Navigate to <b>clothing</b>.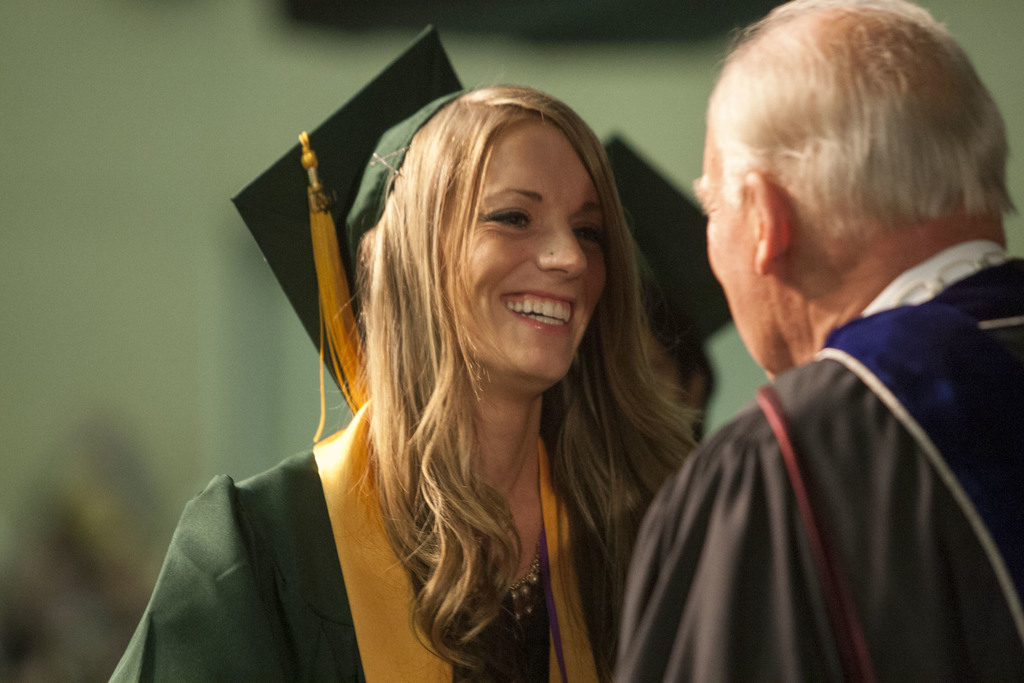
Navigation target: bbox=[635, 187, 1007, 682].
